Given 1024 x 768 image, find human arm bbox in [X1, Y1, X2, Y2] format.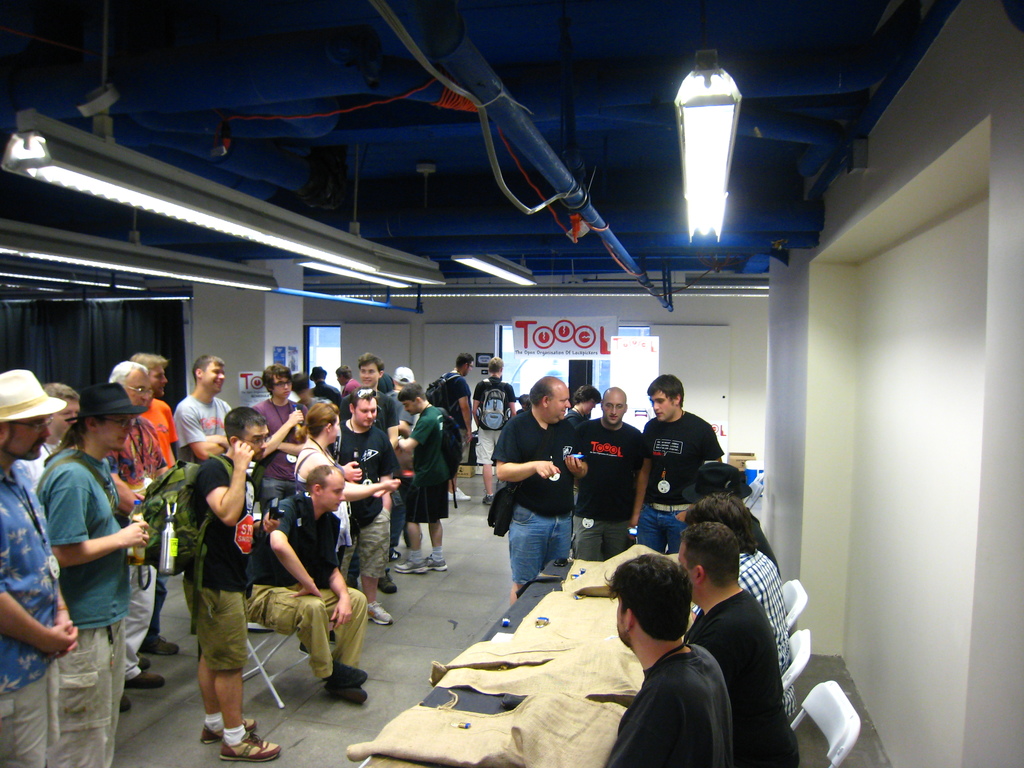
[263, 407, 304, 461].
